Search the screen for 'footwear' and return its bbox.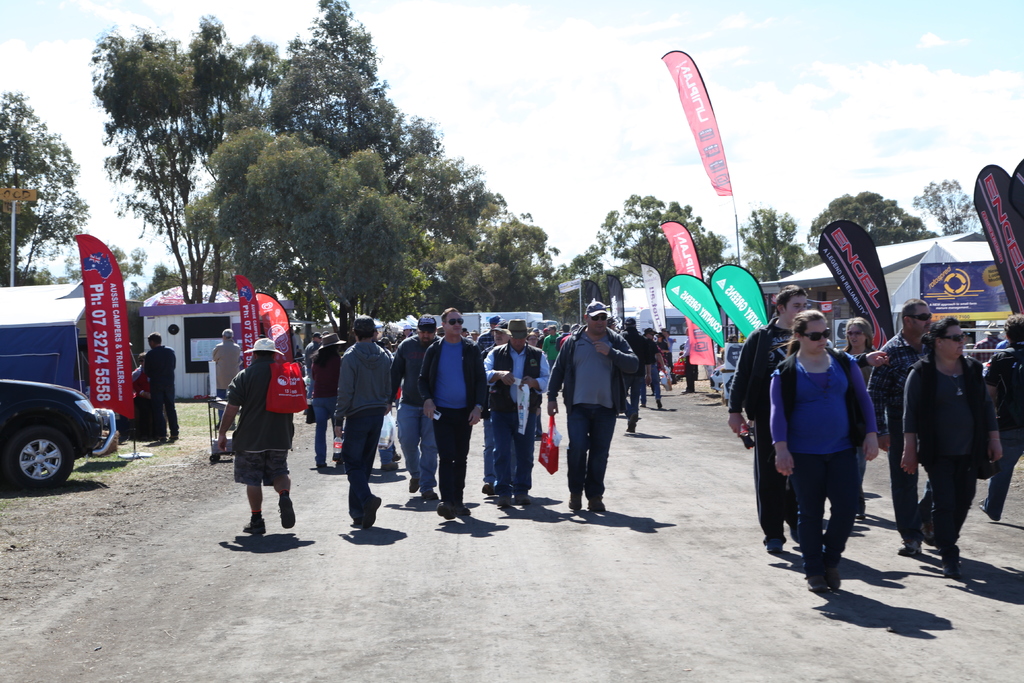
Found: region(436, 505, 474, 522).
